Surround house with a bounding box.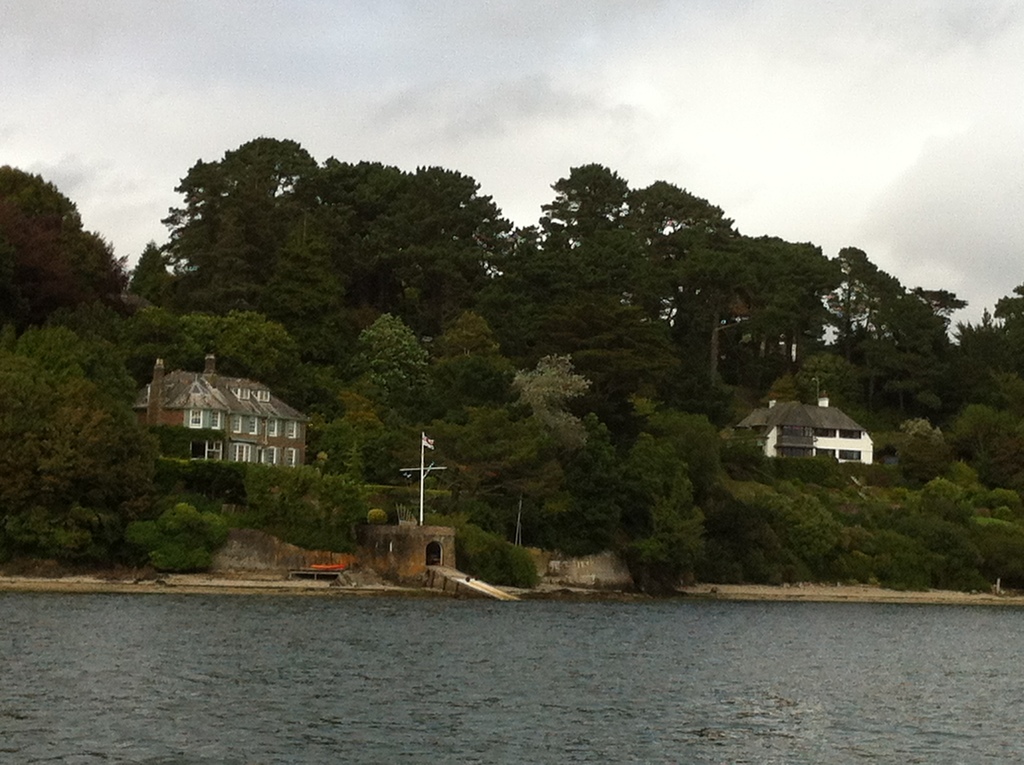
BBox(125, 350, 314, 463).
